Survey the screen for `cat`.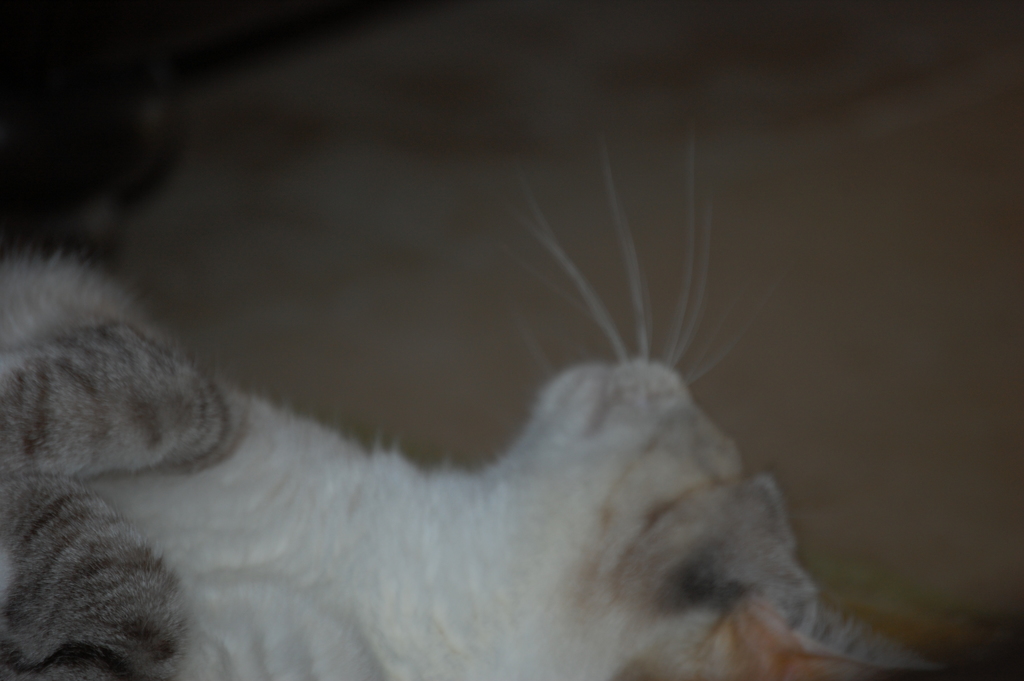
Survey found: x1=0 y1=114 x2=959 y2=680.
